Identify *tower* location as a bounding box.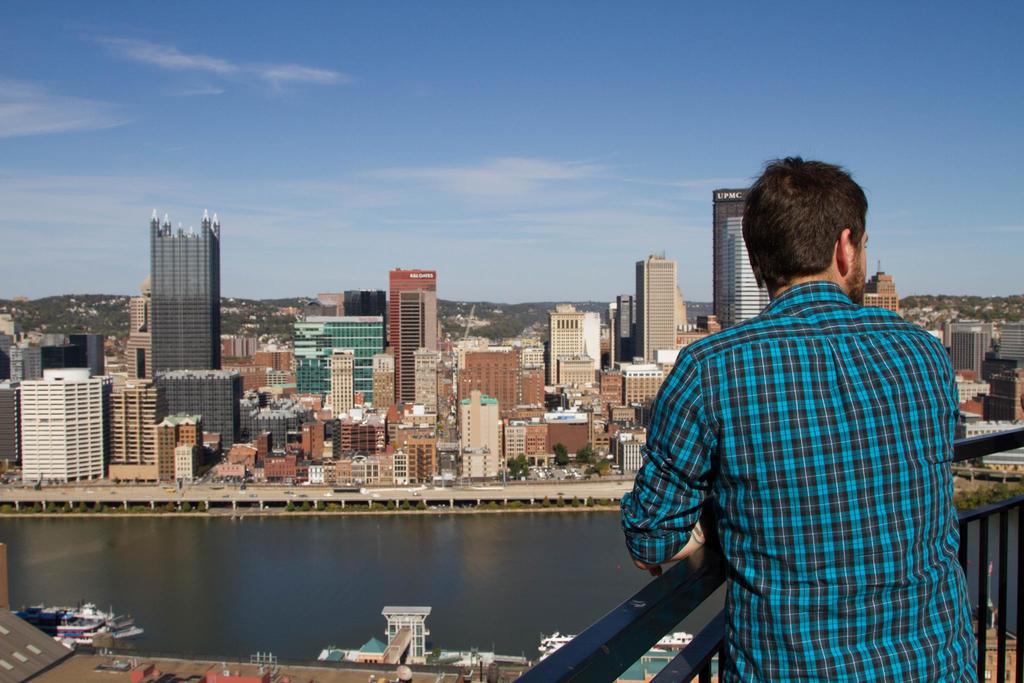
[506, 415, 527, 464].
